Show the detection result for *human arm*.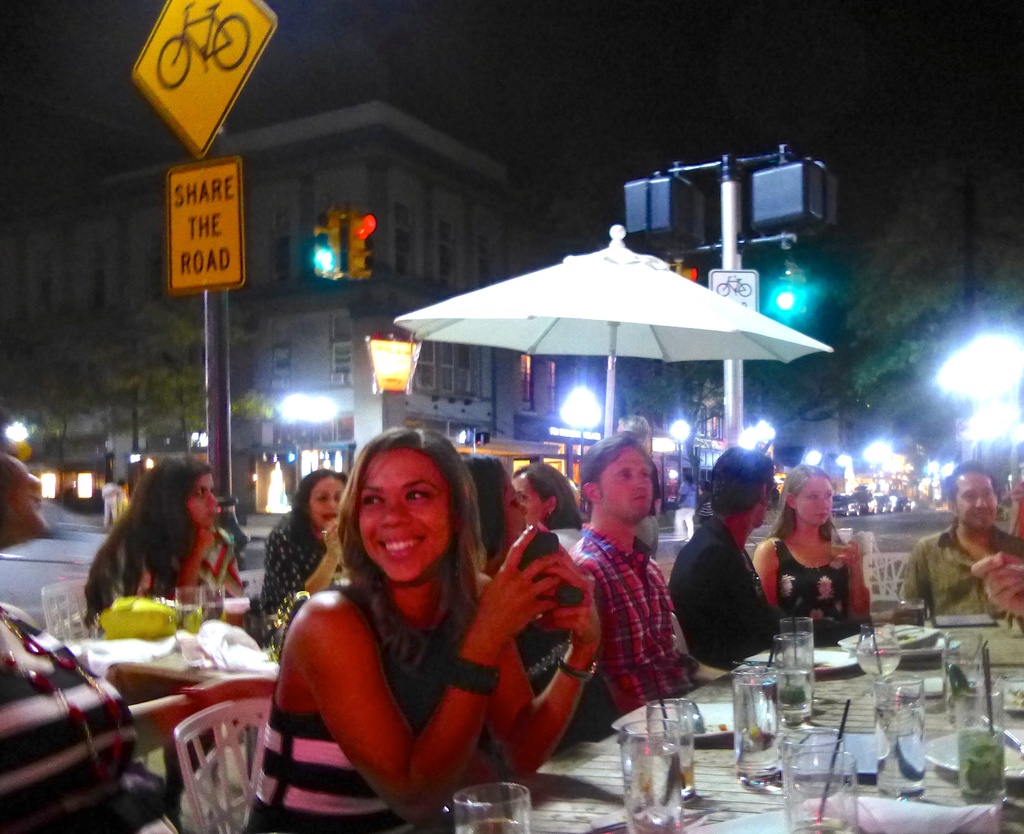
[x1=861, y1=536, x2=933, y2=623].
